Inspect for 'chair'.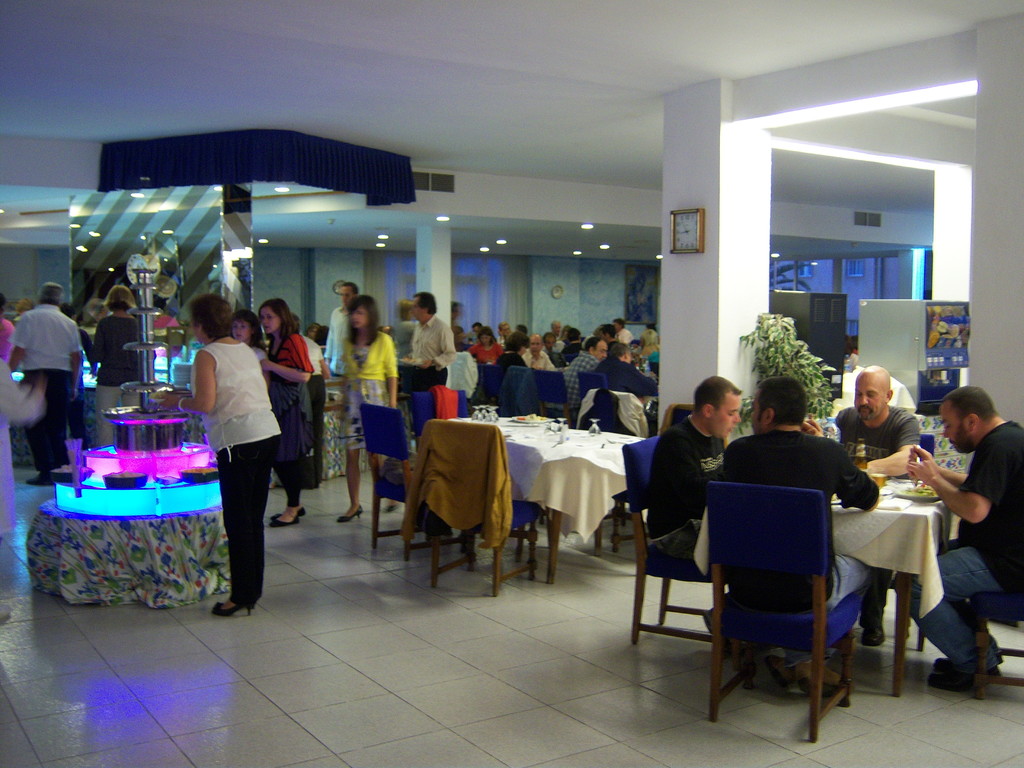
Inspection: [x1=571, y1=392, x2=638, y2=559].
